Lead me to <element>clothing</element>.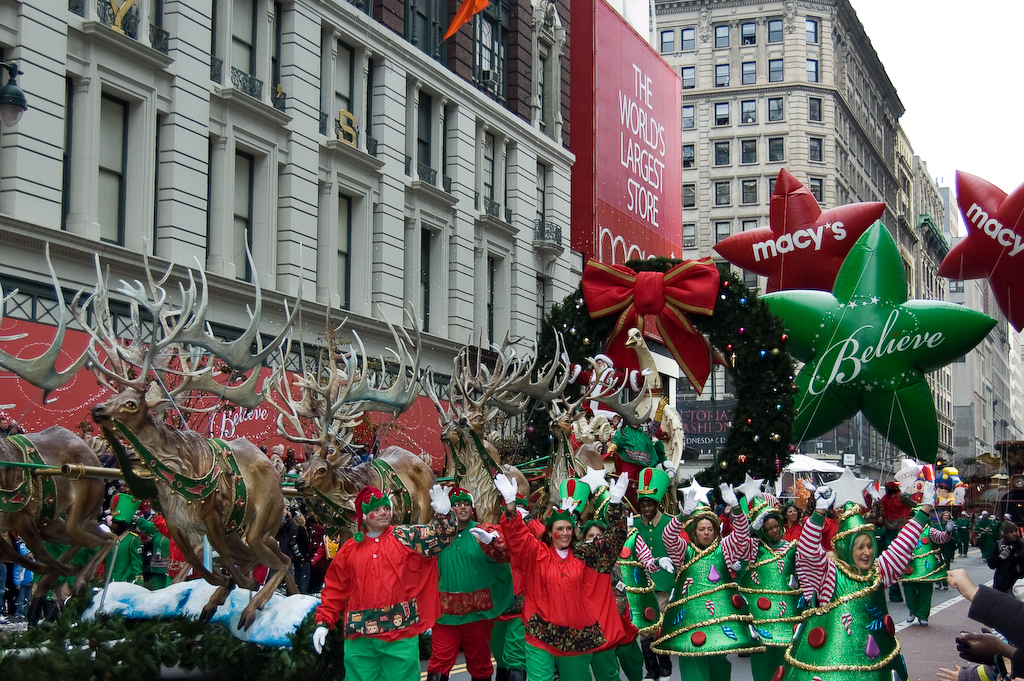
Lead to box(99, 521, 159, 591).
